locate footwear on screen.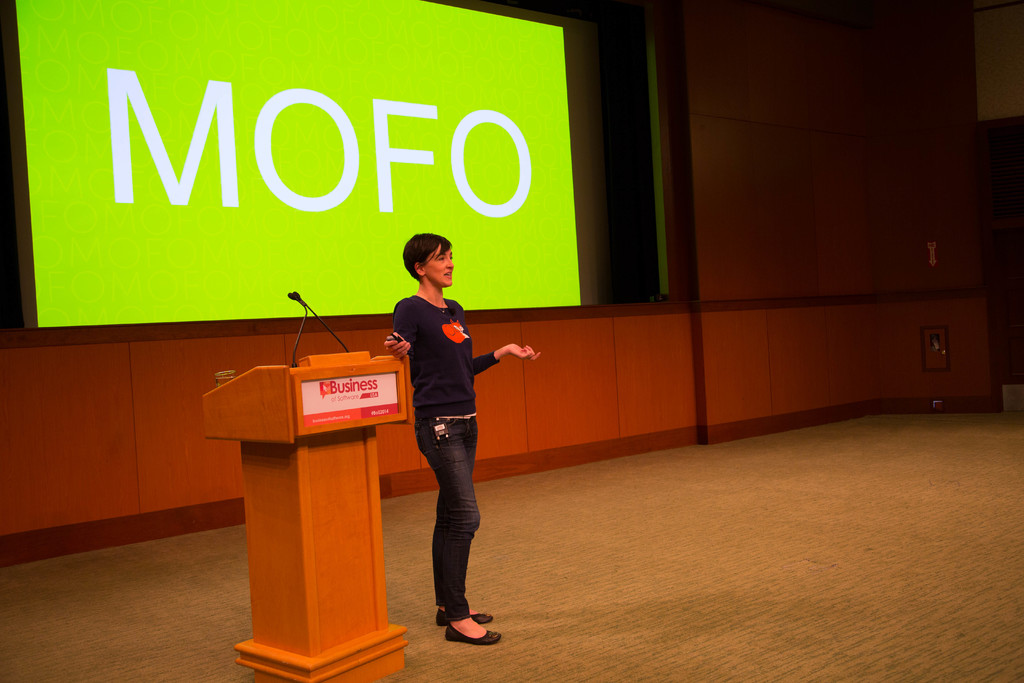
On screen at box(433, 608, 493, 625).
